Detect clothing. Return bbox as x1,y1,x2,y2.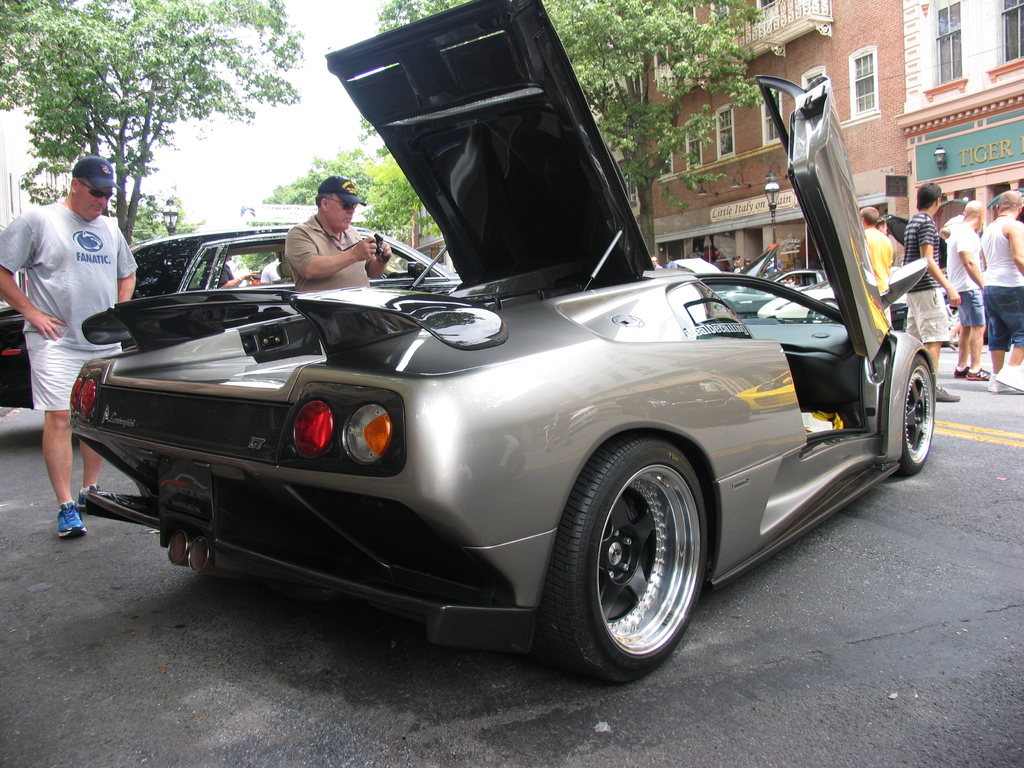
256,257,282,284.
